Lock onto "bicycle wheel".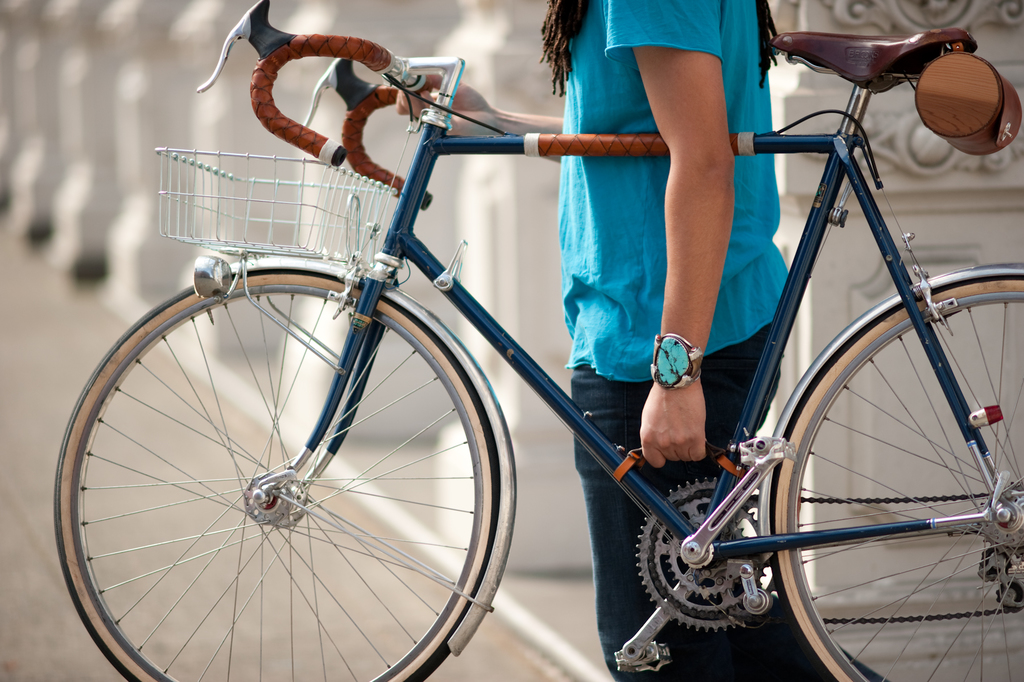
Locked: Rect(769, 272, 1023, 681).
